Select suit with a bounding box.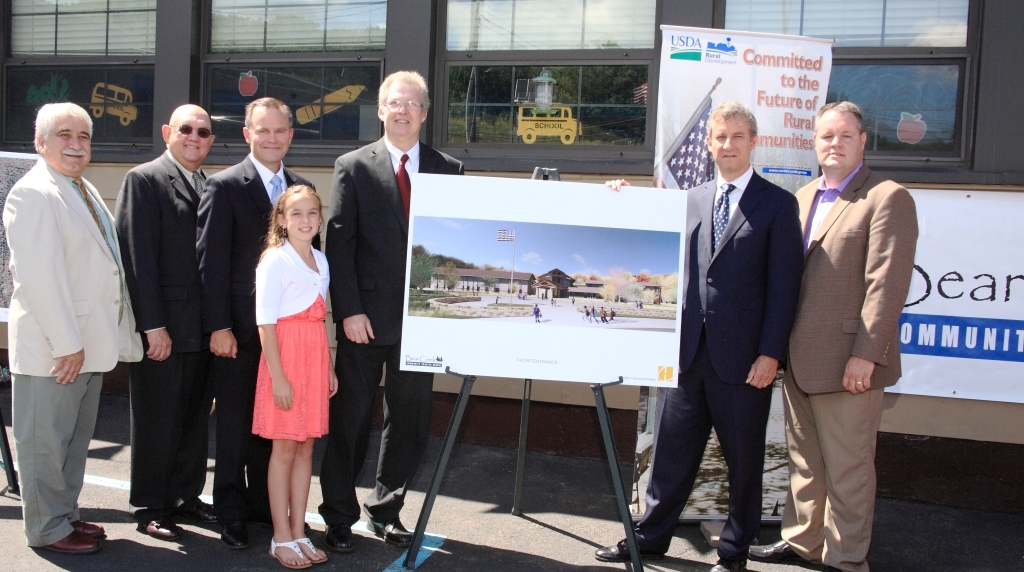
[left=113, top=147, right=207, bottom=512].
